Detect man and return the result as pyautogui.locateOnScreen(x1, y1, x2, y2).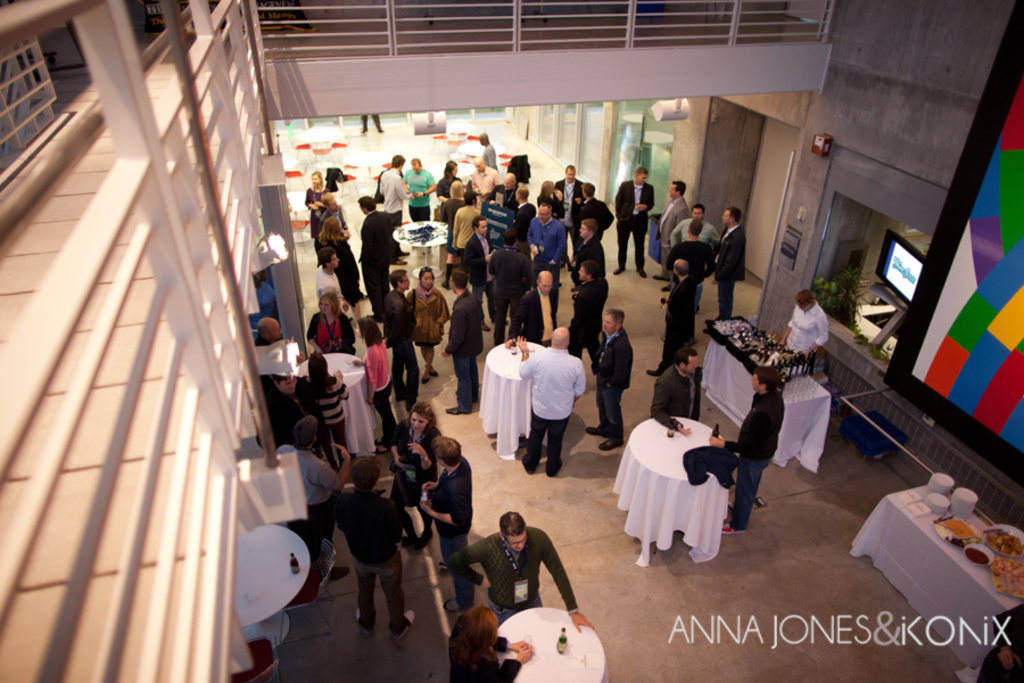
pyautogui.locateOnScreen(643, 346, 705, 438).
